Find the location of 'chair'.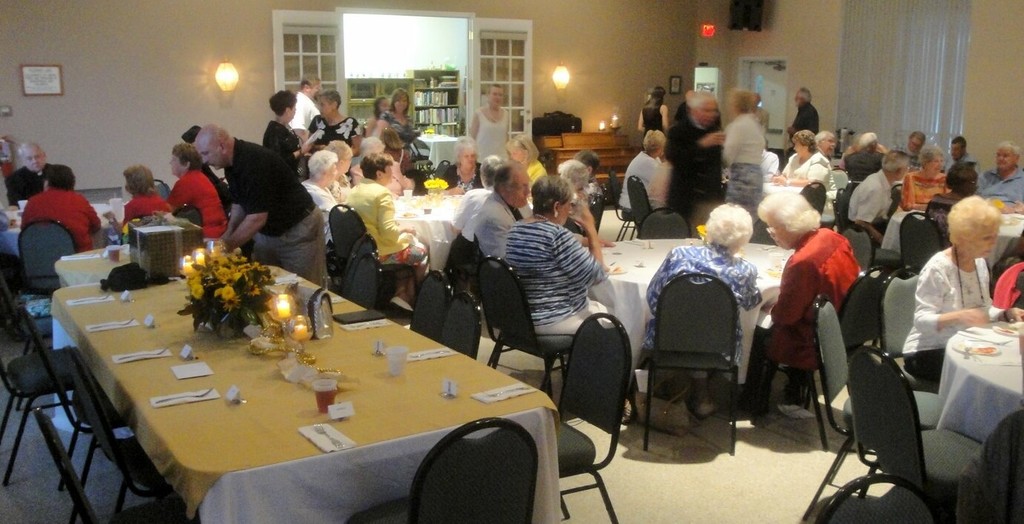
Location: (638,206,690,238).
